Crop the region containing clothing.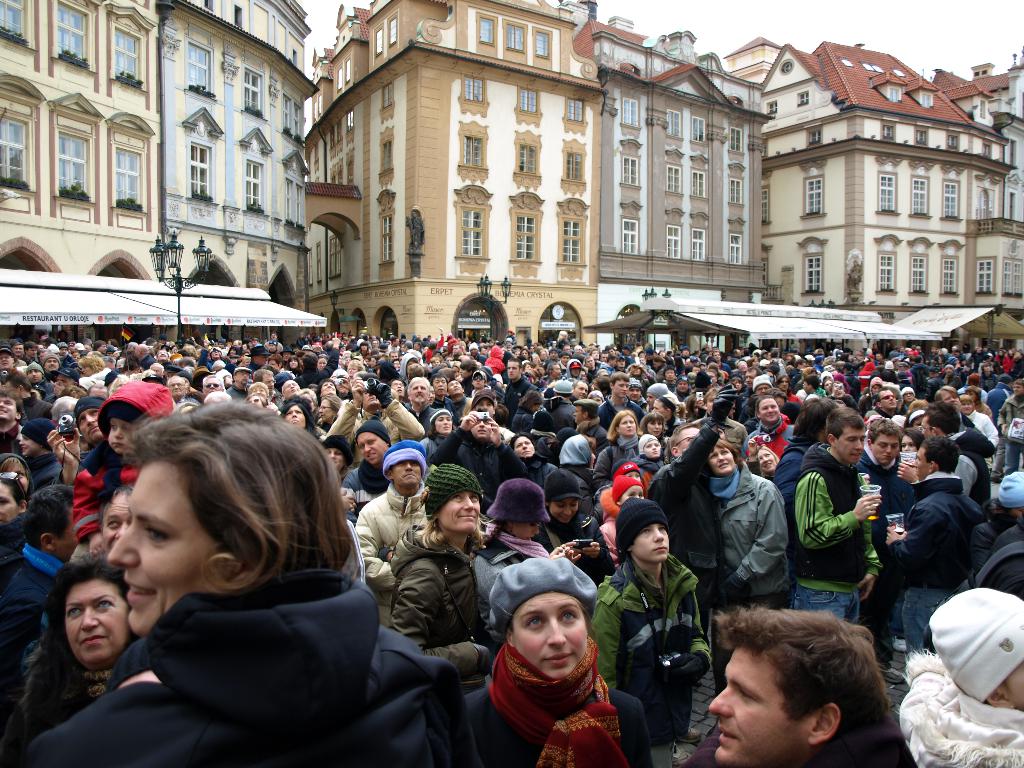
Crop region: [355,486,430,622].
